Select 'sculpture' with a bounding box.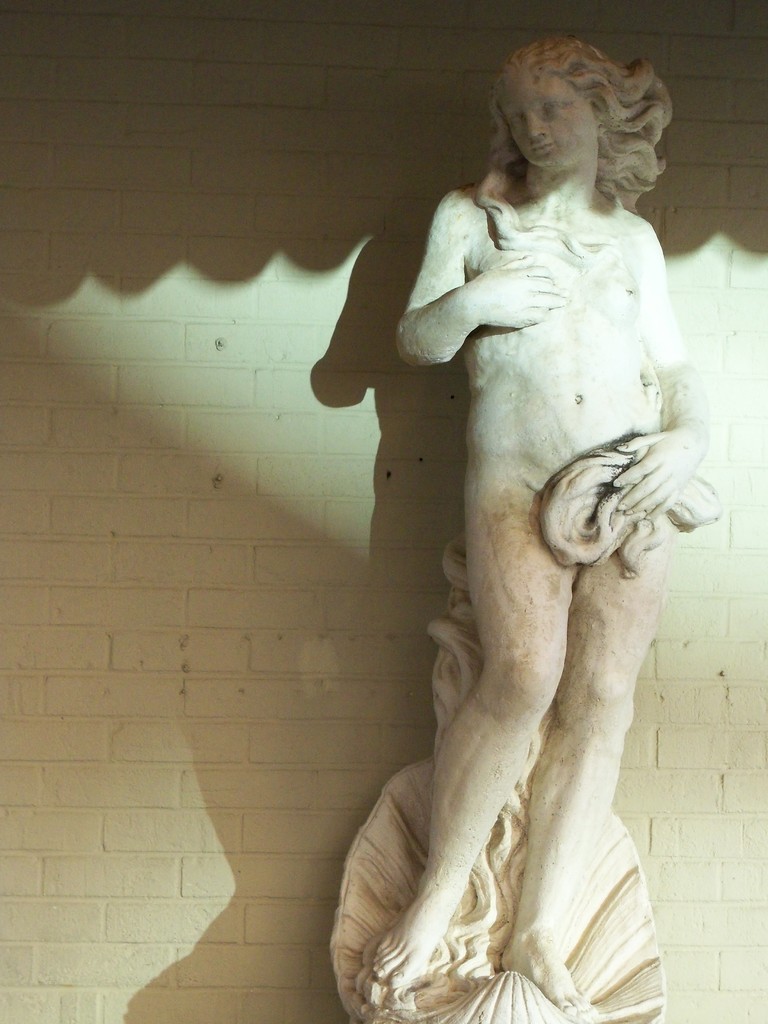
x1=326 y1=35 x2=733 y2=1023.
